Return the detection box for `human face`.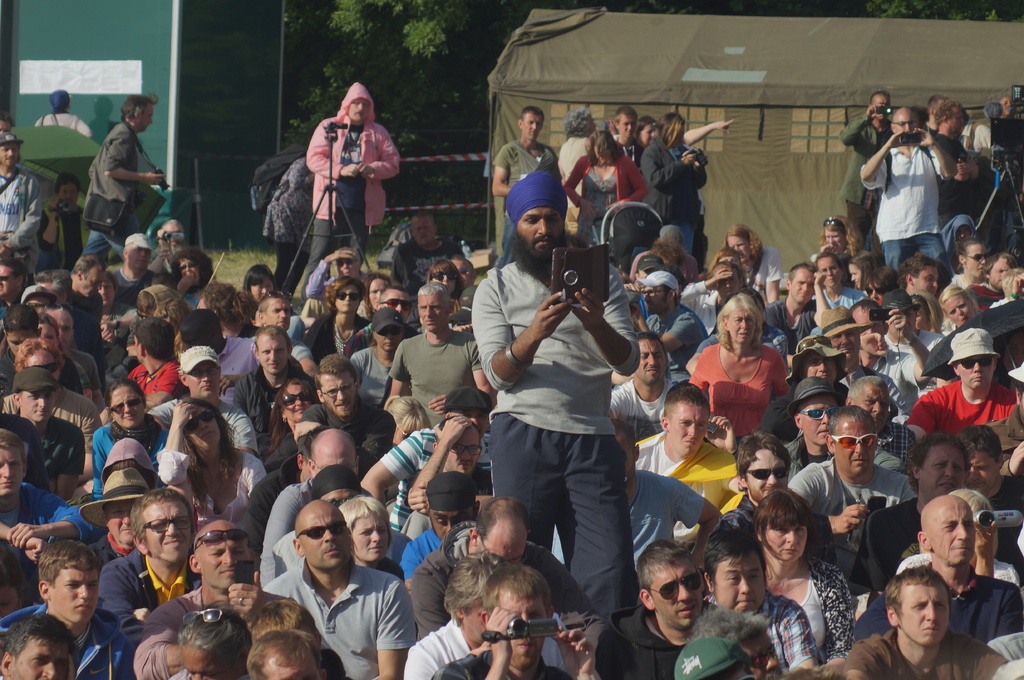
<box>817,260,837,285</box>.
